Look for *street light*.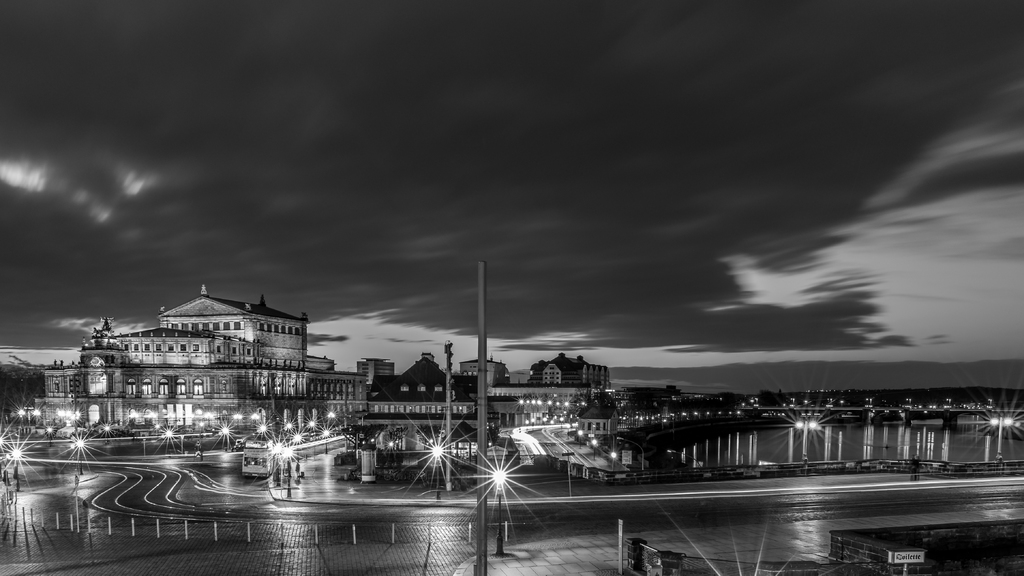
Found: crop(590, 429, 621, 470).
